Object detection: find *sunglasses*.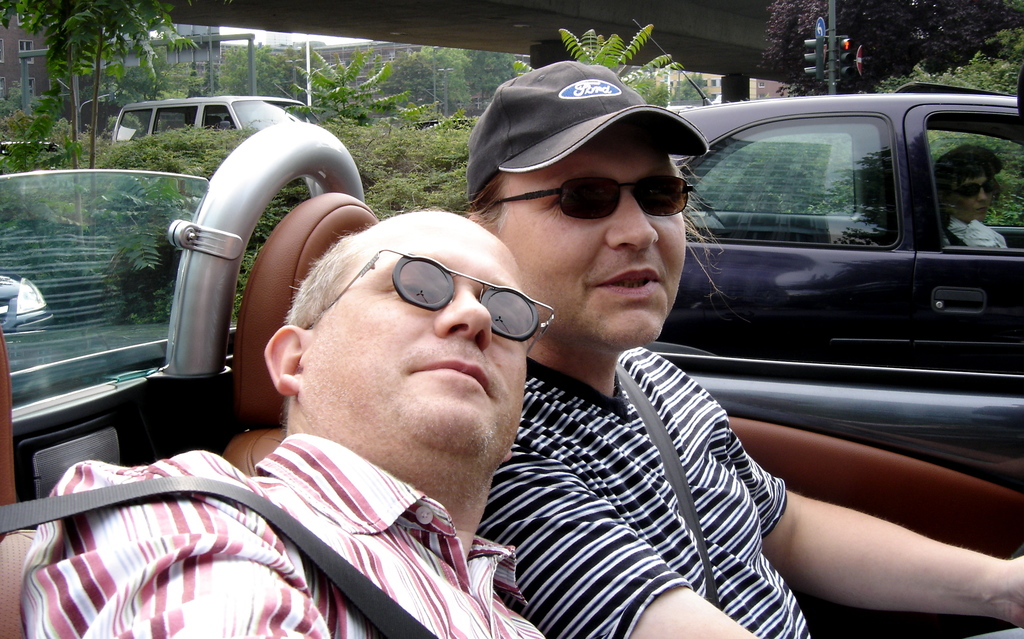
[left=493, top=176, right=694, bottom=221].
